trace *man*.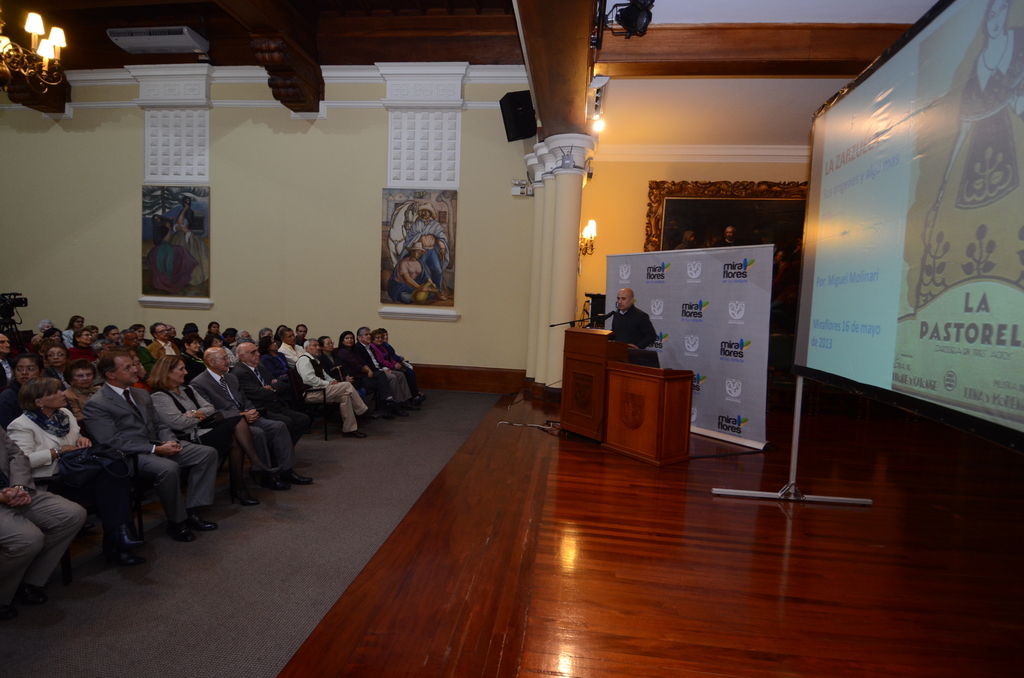
Traced to bbox=[359, 322, 400, 412].
